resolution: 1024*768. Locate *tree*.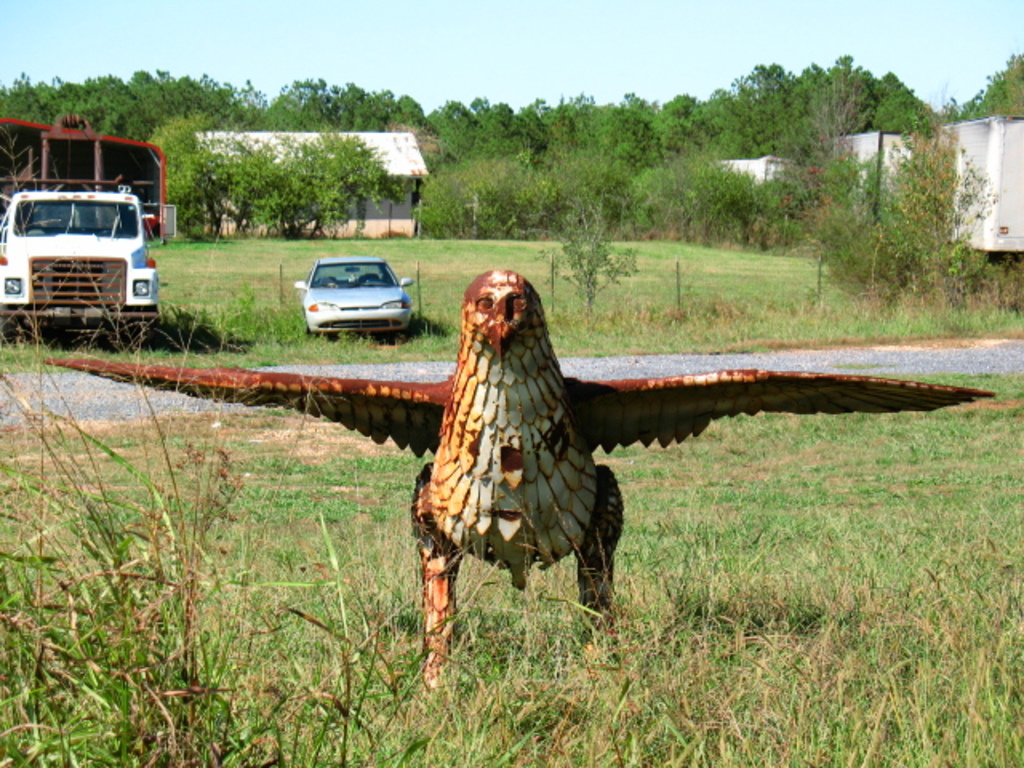
[left=800, top=112, right=1002, bottom=298].
